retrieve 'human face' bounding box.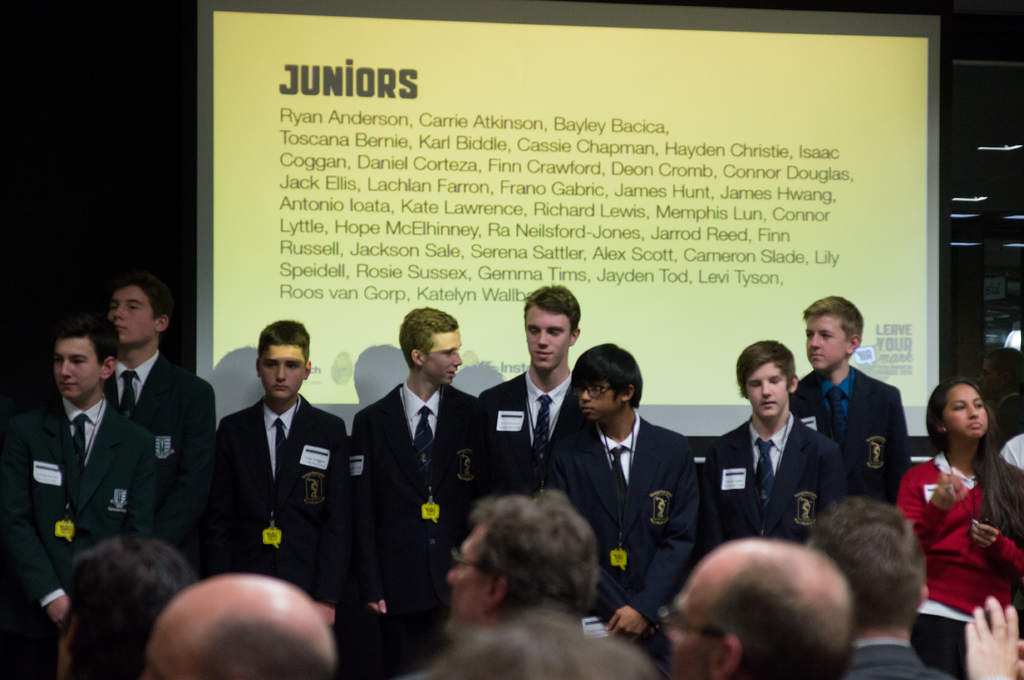
Bounding box: bbox=[440, 526, 488, 639].
